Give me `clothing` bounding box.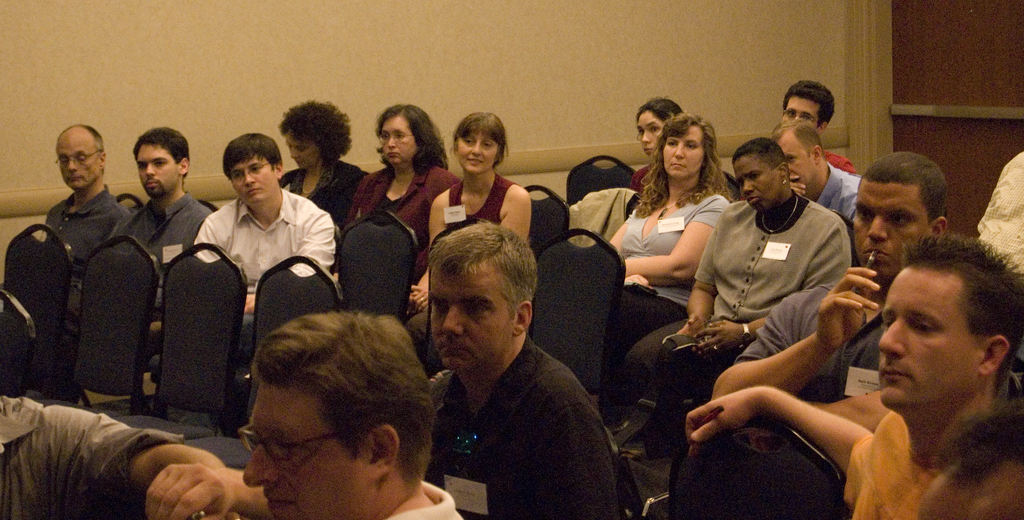
box=[841, 412, 942, 519].
